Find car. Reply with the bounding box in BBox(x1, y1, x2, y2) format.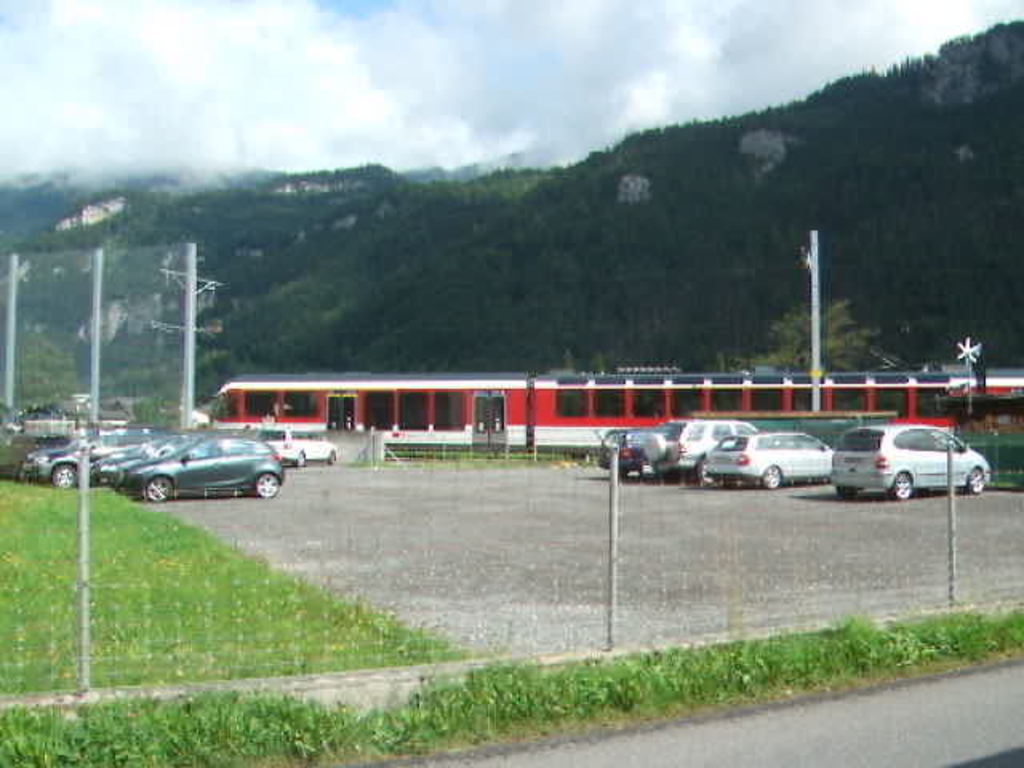
BBox(702, 429, 835, 483).
